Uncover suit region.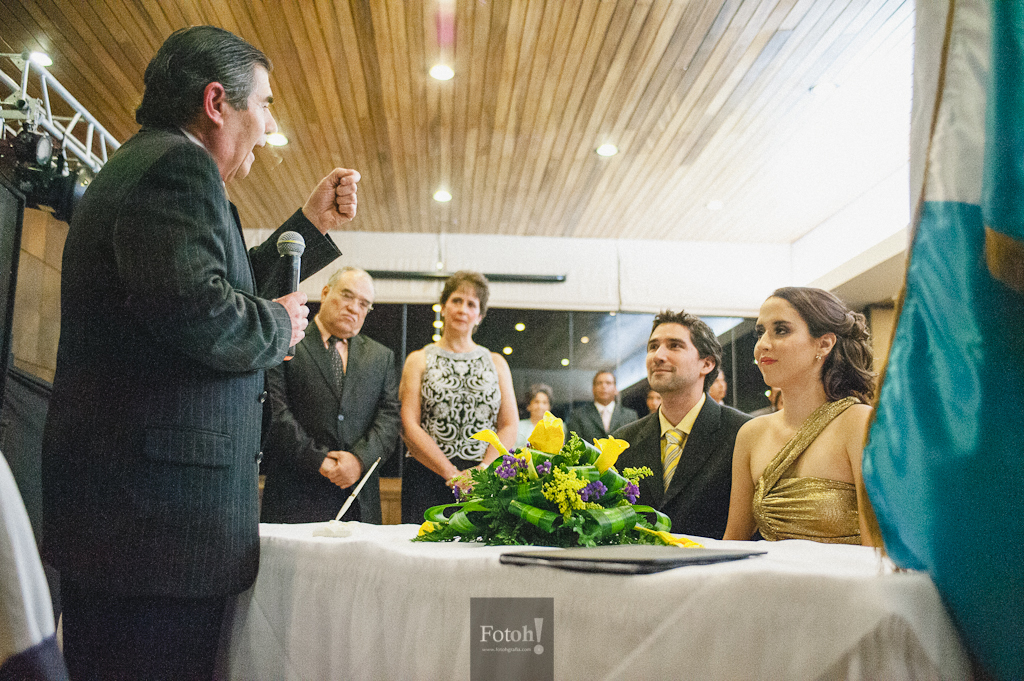
Uncovered: pyautogui.locateOnScreen(260, 311, 404, 534).
